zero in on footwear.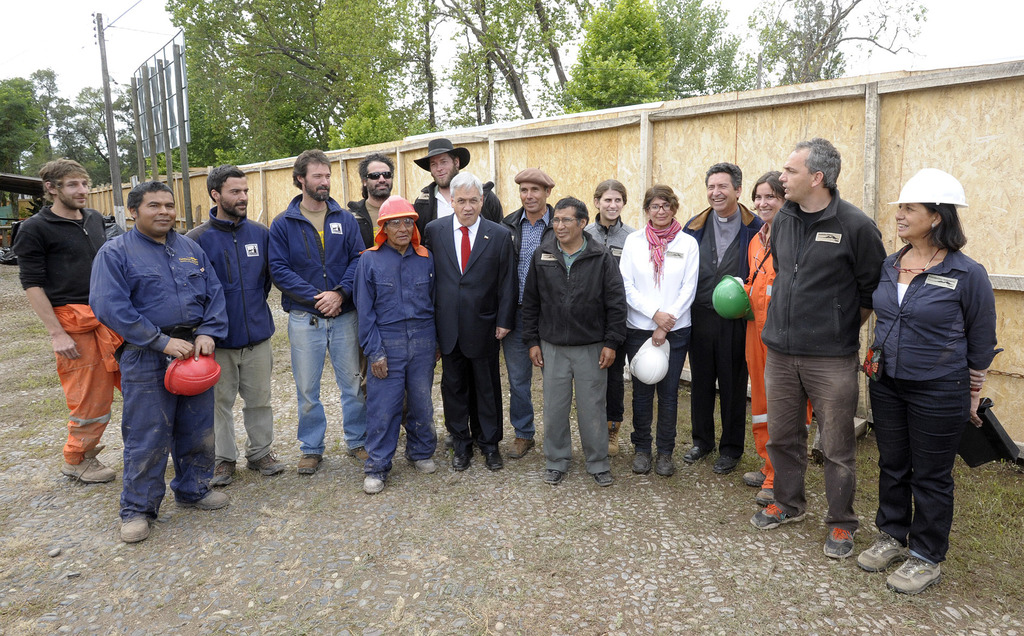
Zeroed in: bbox=[541, 467, 564, 485].
